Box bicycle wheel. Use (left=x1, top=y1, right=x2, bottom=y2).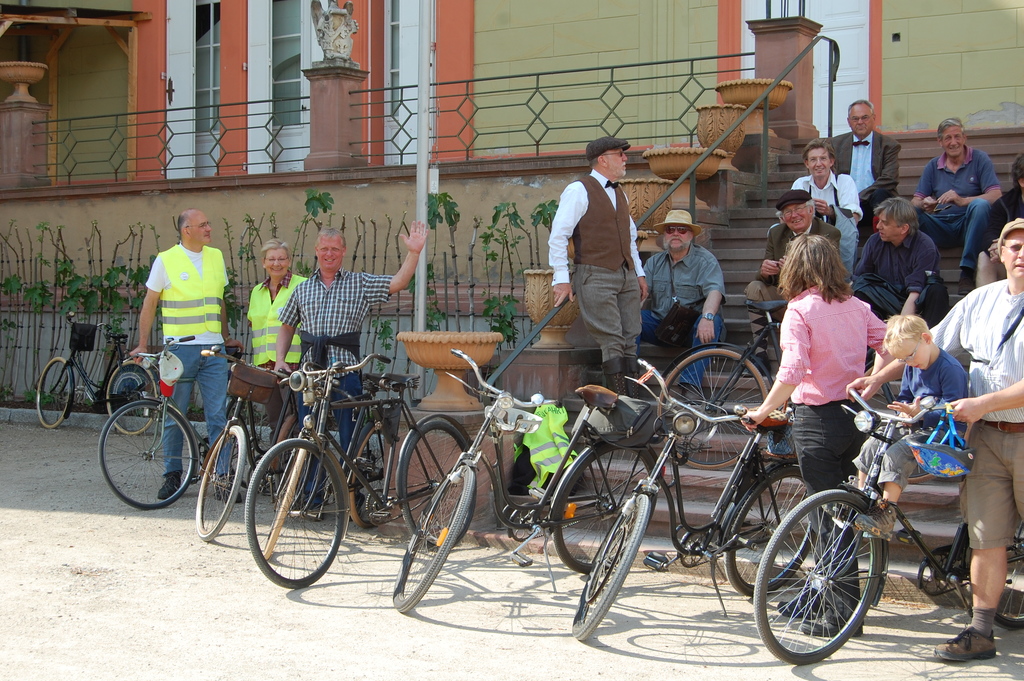
(left=394, top=464, right=472, bottom=616).
